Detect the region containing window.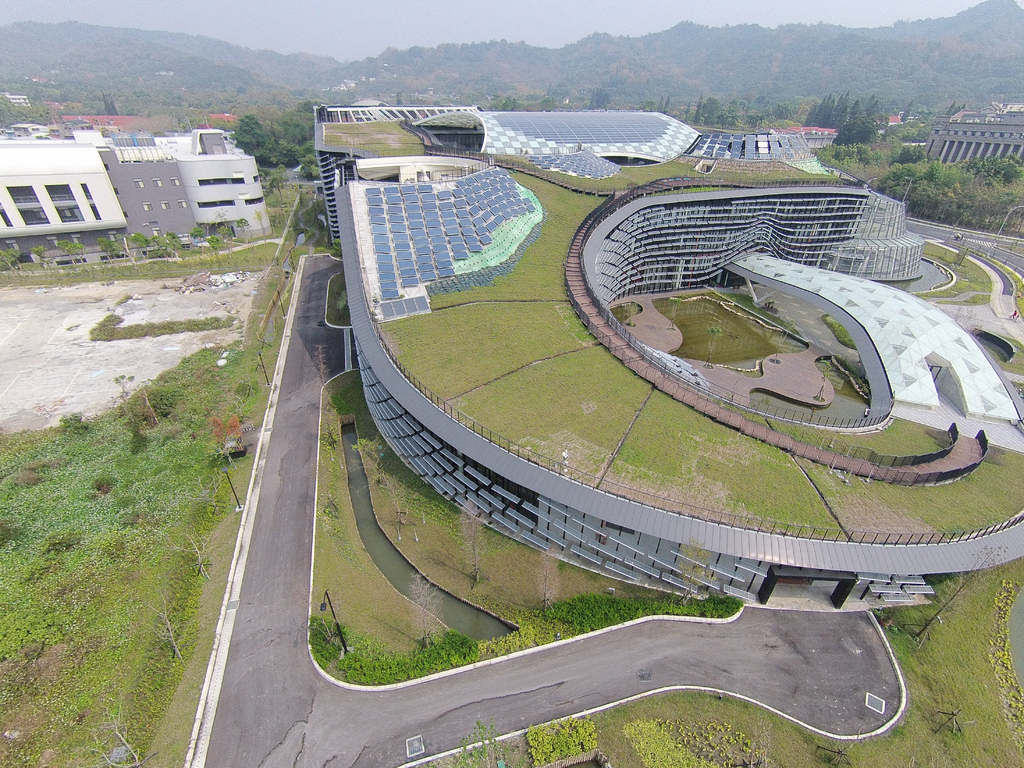
box=[246, 199, 265, 203].
